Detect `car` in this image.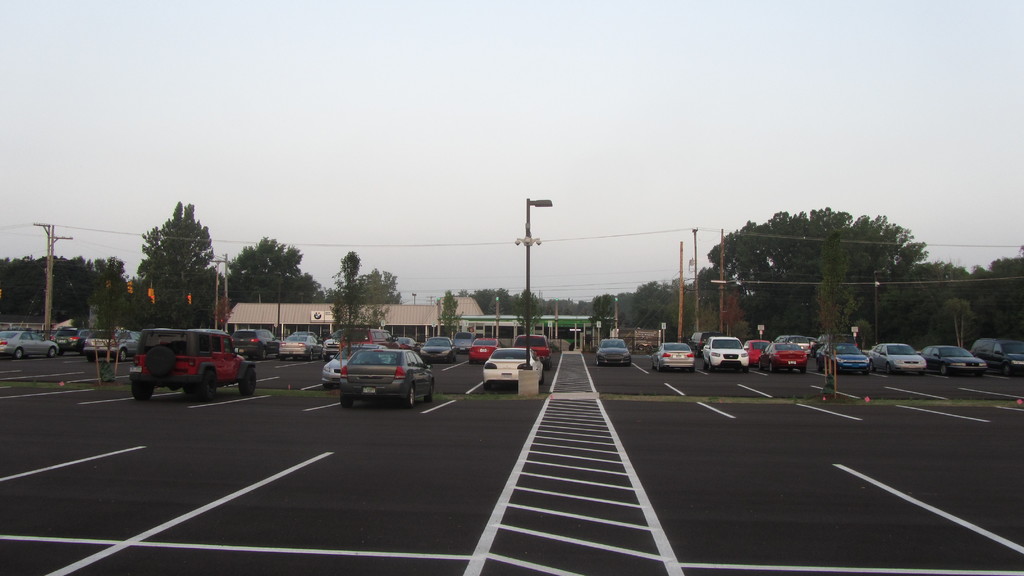
Detection: (left=454, top=339, right=467, bottom=351).
